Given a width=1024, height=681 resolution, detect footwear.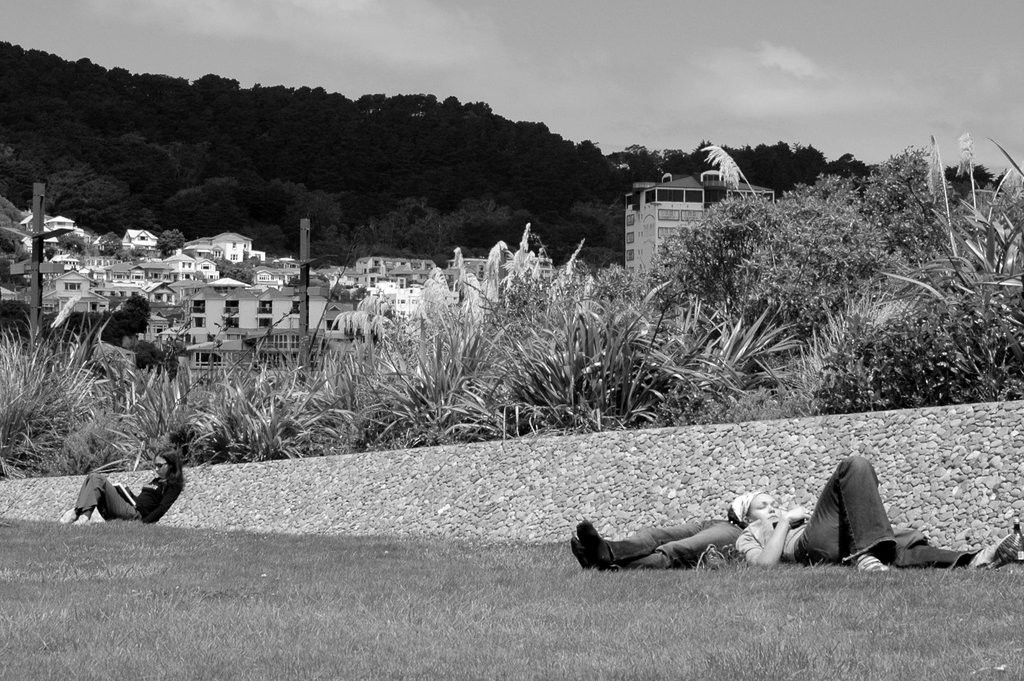
select_region(578, 524, 616, 570).
